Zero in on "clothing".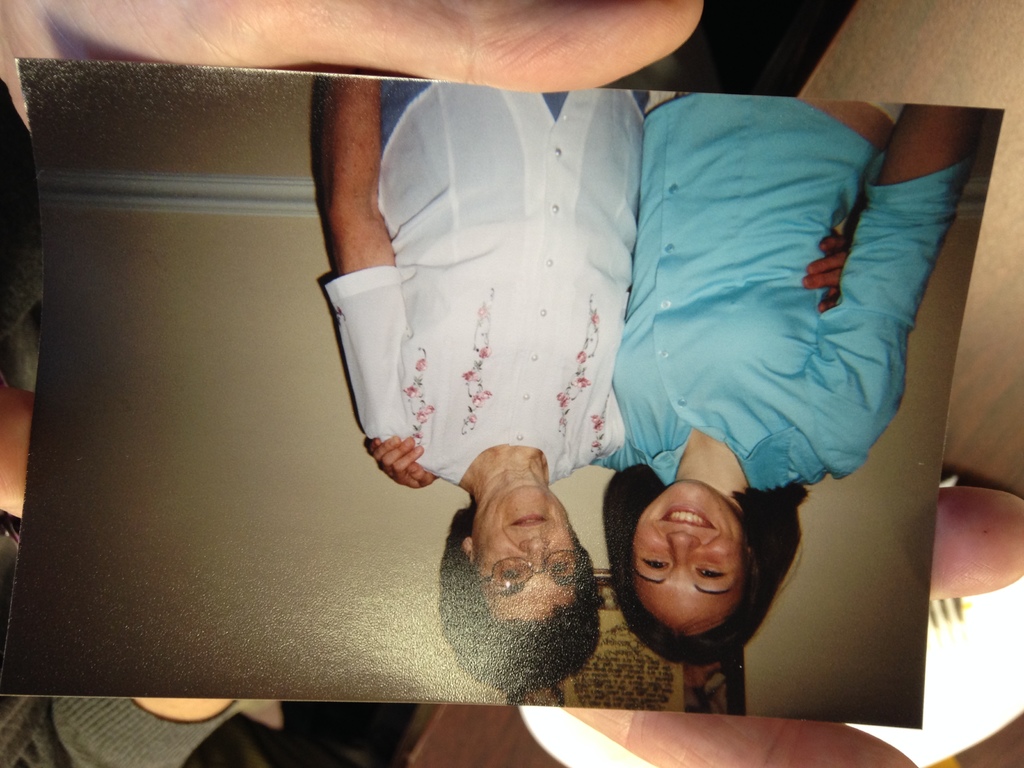
Zeroed in: x1=297 y1=56 x2=700 y2=529.
